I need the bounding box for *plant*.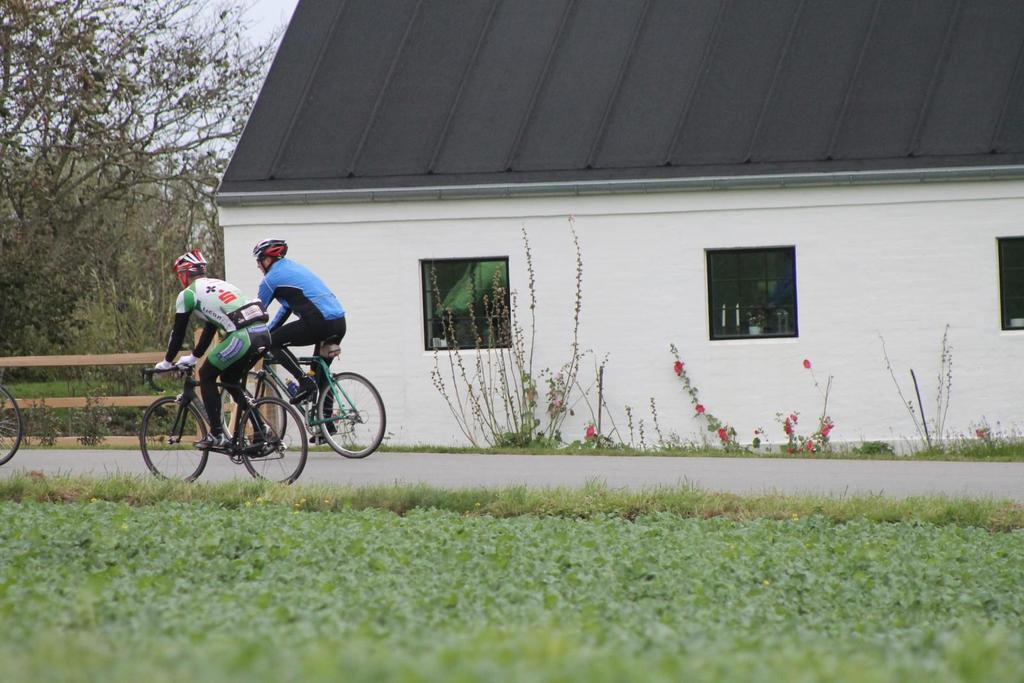
Here it is: 627,389,731,454.
